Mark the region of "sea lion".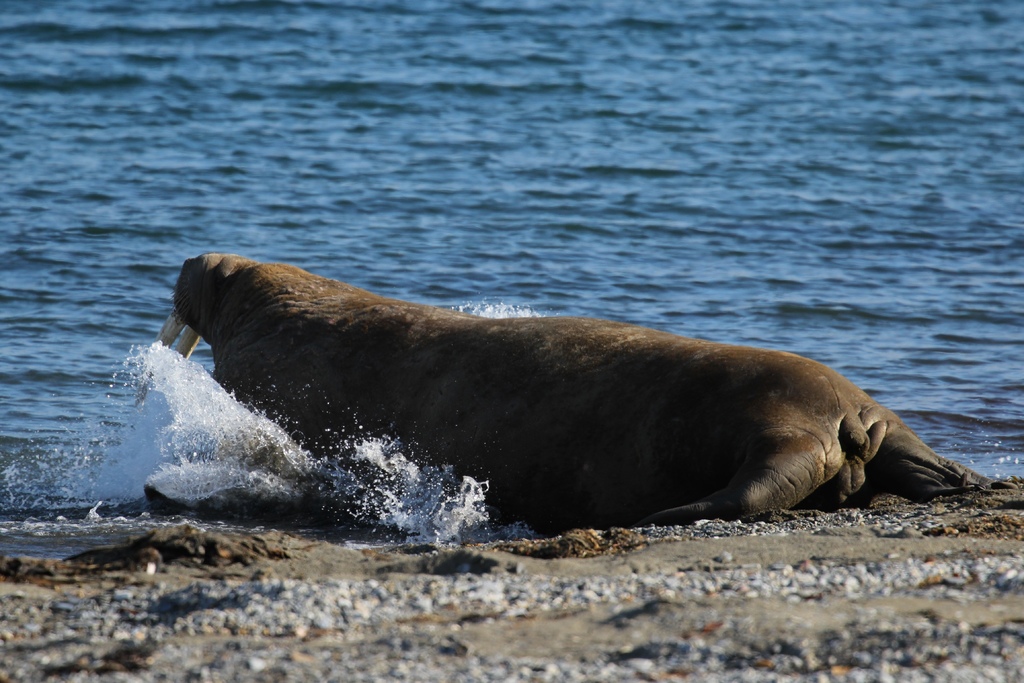
Region: <box>137,250,999,527</box>.
